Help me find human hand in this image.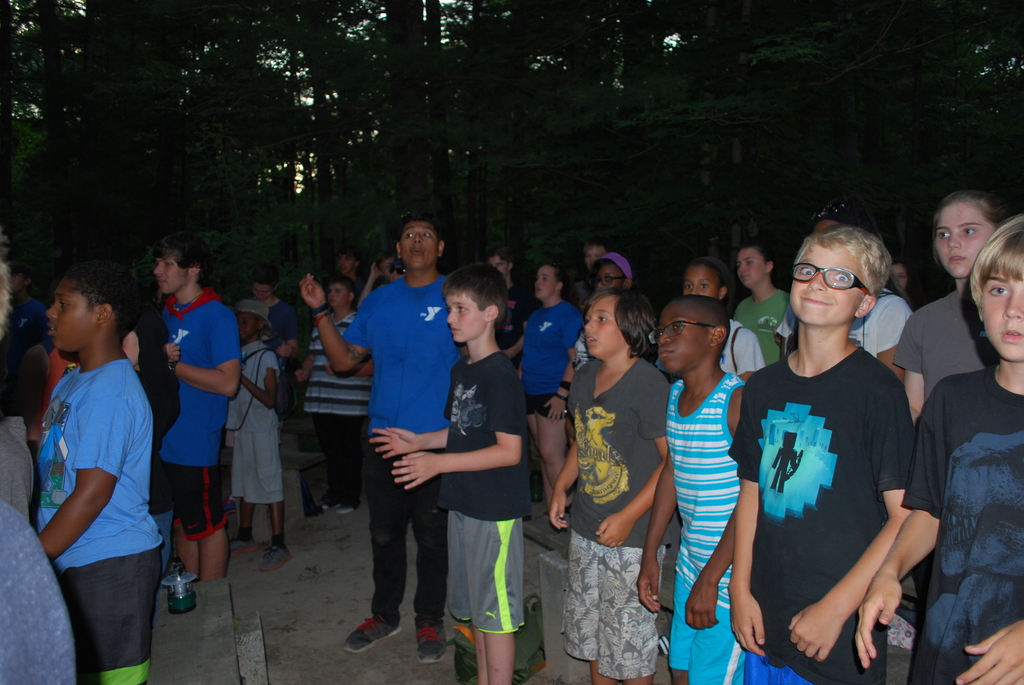
Found it: 276, 344, 294, 361.
